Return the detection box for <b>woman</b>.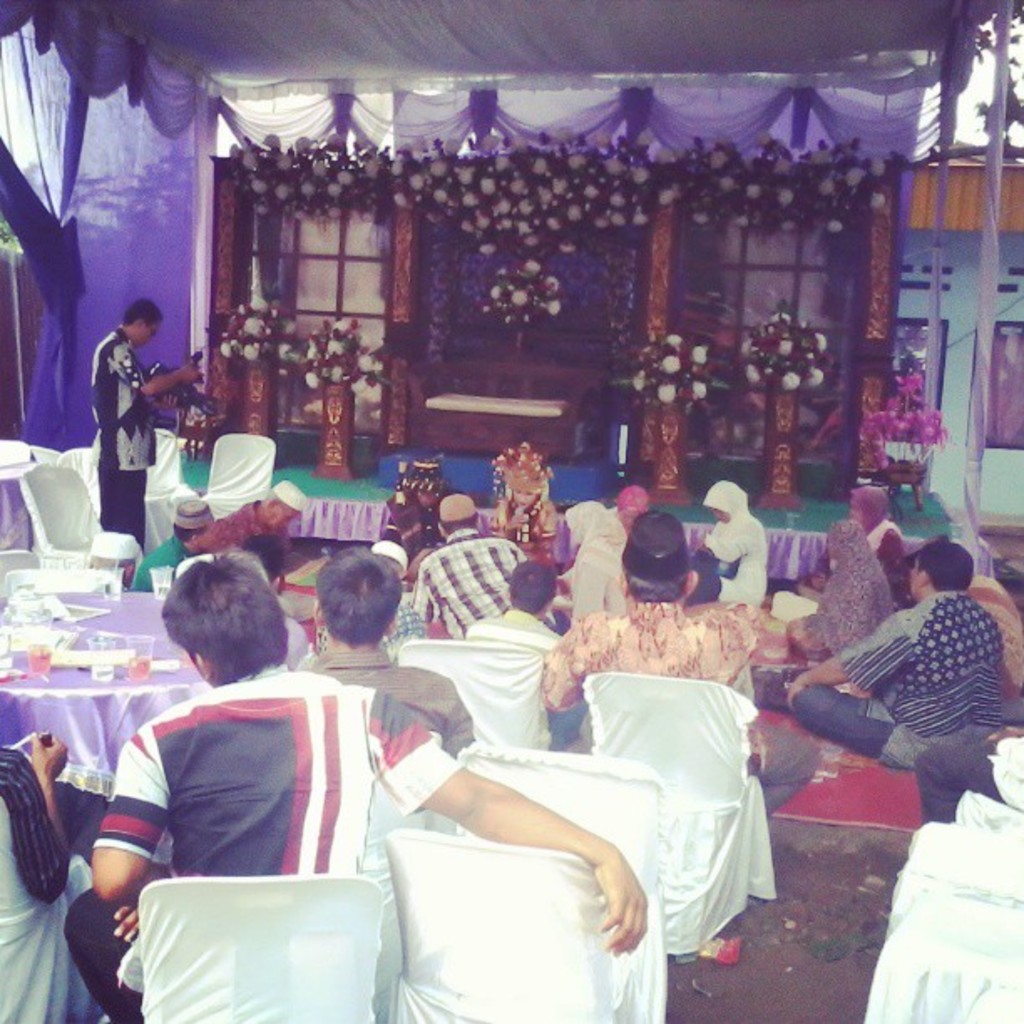
(left=490, top=442, right=561, bottom=569).
